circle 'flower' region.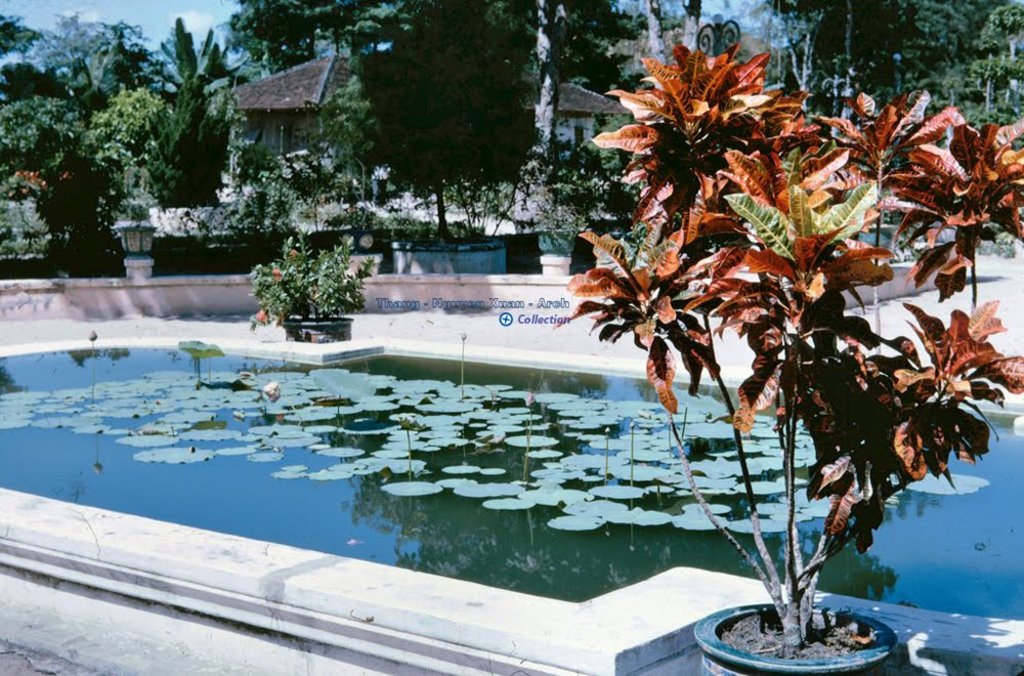
Region: x1=262, y1=380, x2=282, y2=403.
